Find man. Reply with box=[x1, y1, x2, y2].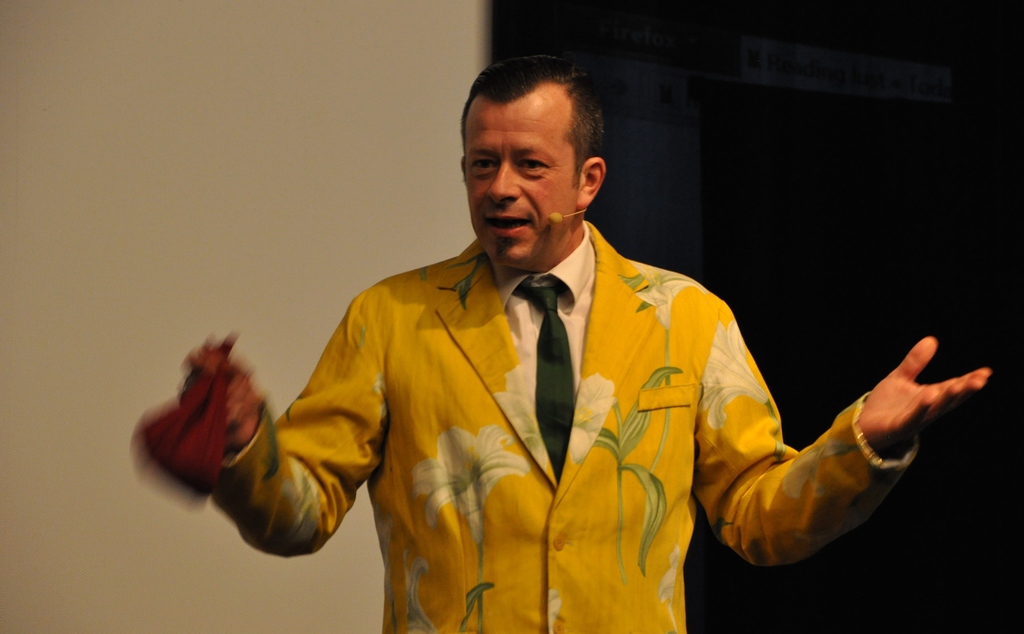
box=[200, 77, 896, 617].
